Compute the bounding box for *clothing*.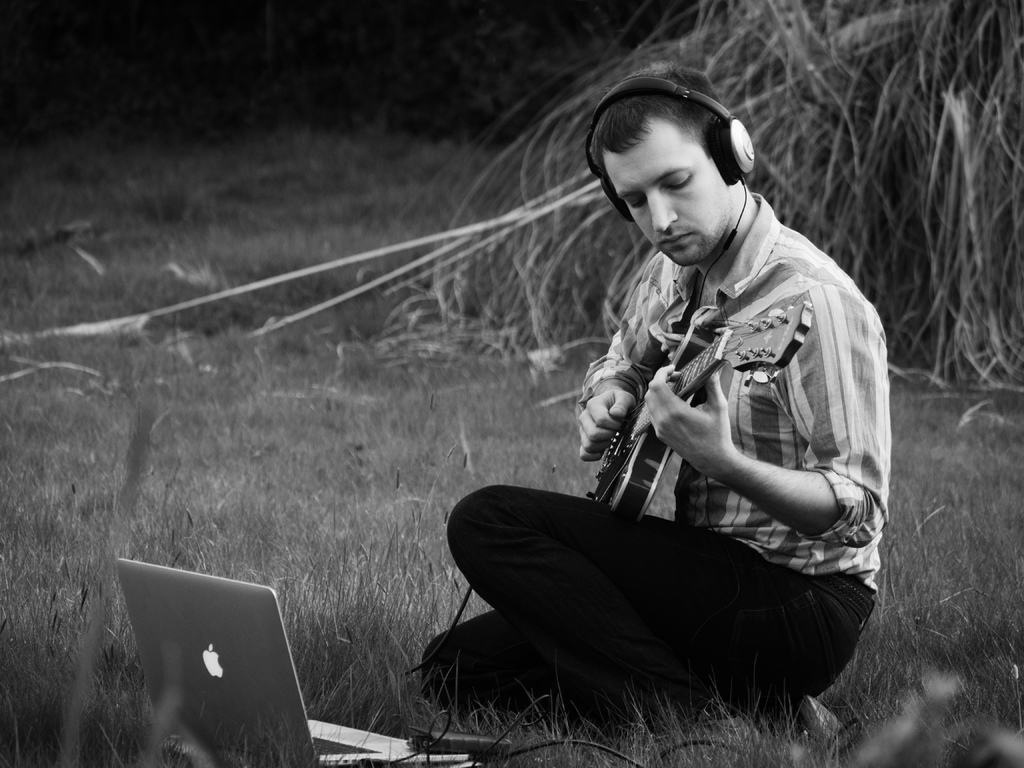
<box>516,136,893,671</box>.
